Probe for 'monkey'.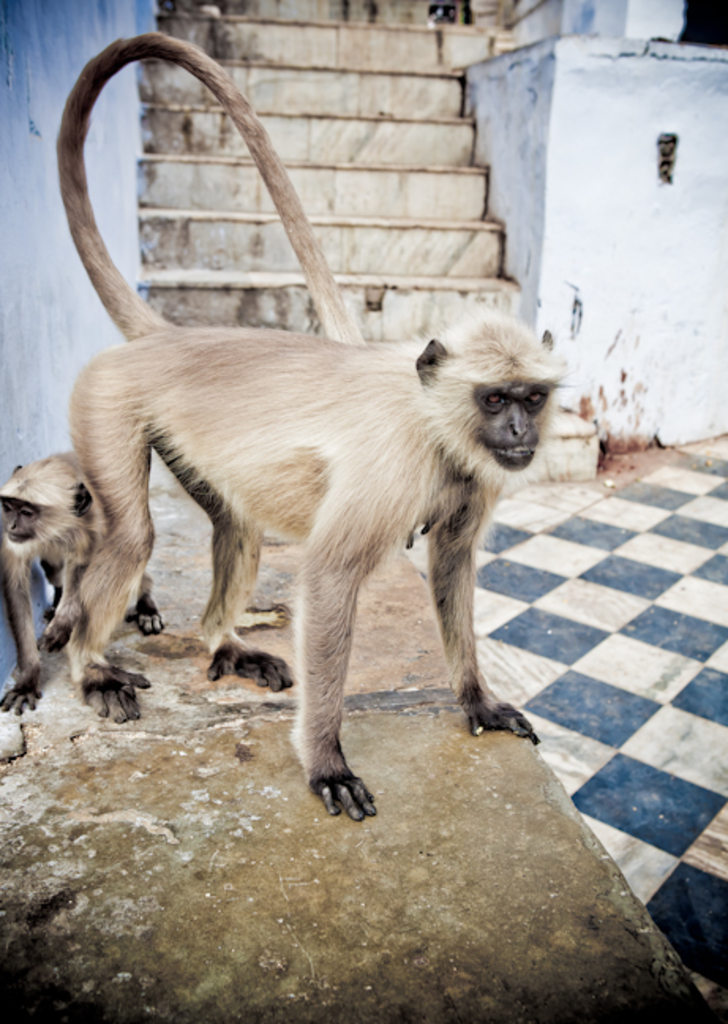
Probe result: left=0, top=452, right=164, bottom=719.
